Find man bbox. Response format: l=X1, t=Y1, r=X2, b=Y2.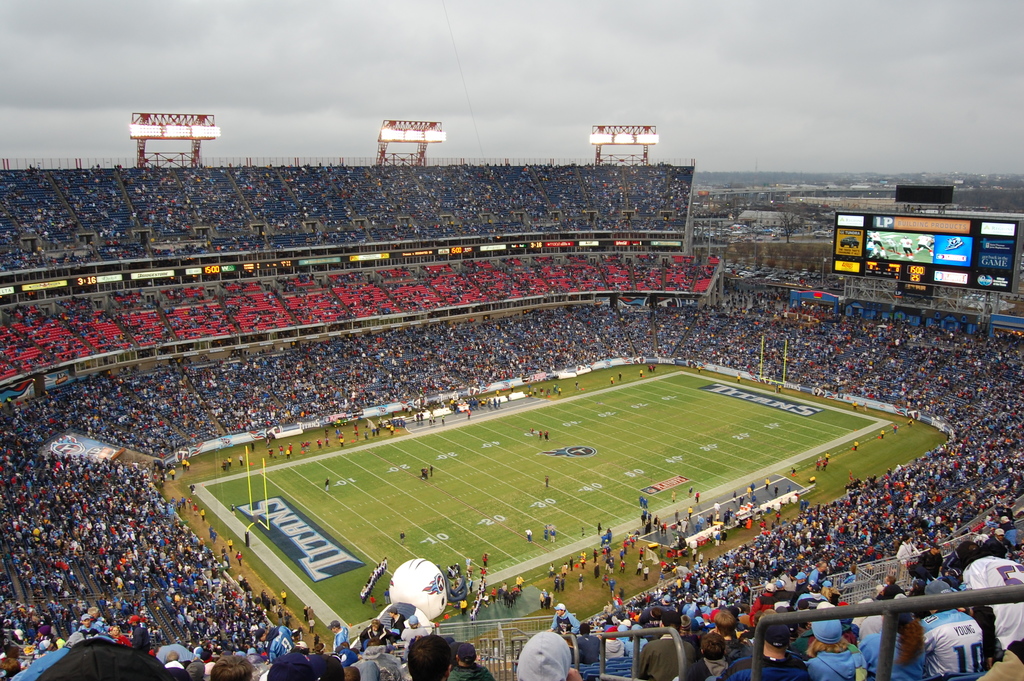
l=876, t=574, r=902, b=600.
